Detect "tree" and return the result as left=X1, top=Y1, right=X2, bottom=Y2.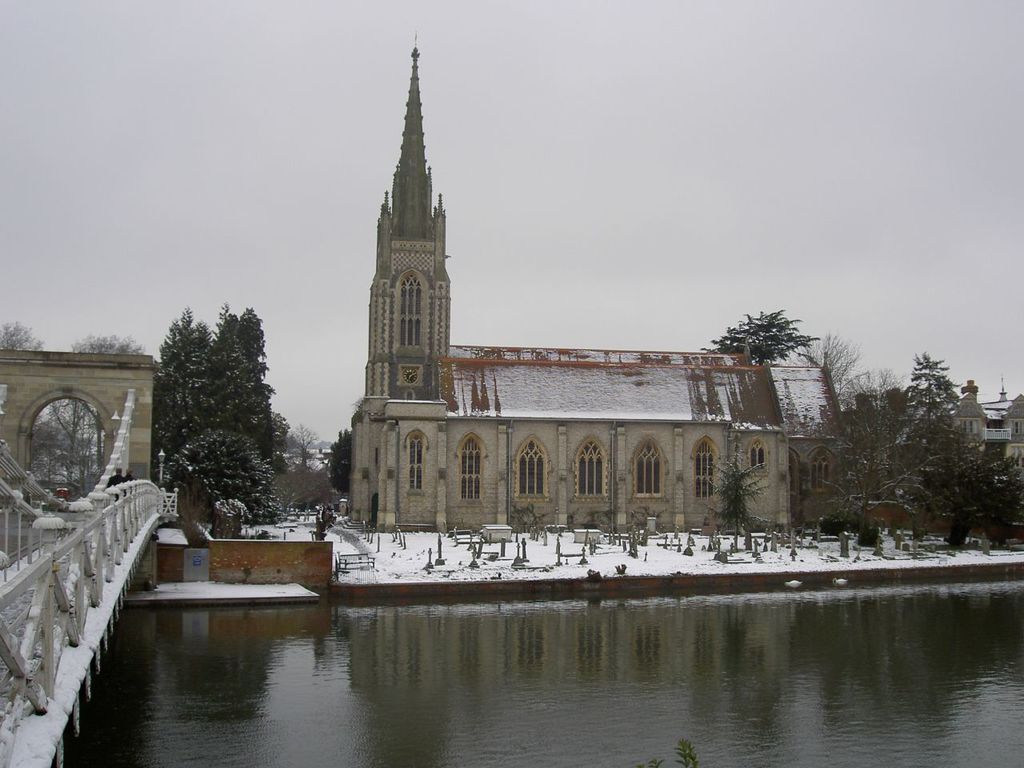
left=225, top=309, right=277, bottom=457.
